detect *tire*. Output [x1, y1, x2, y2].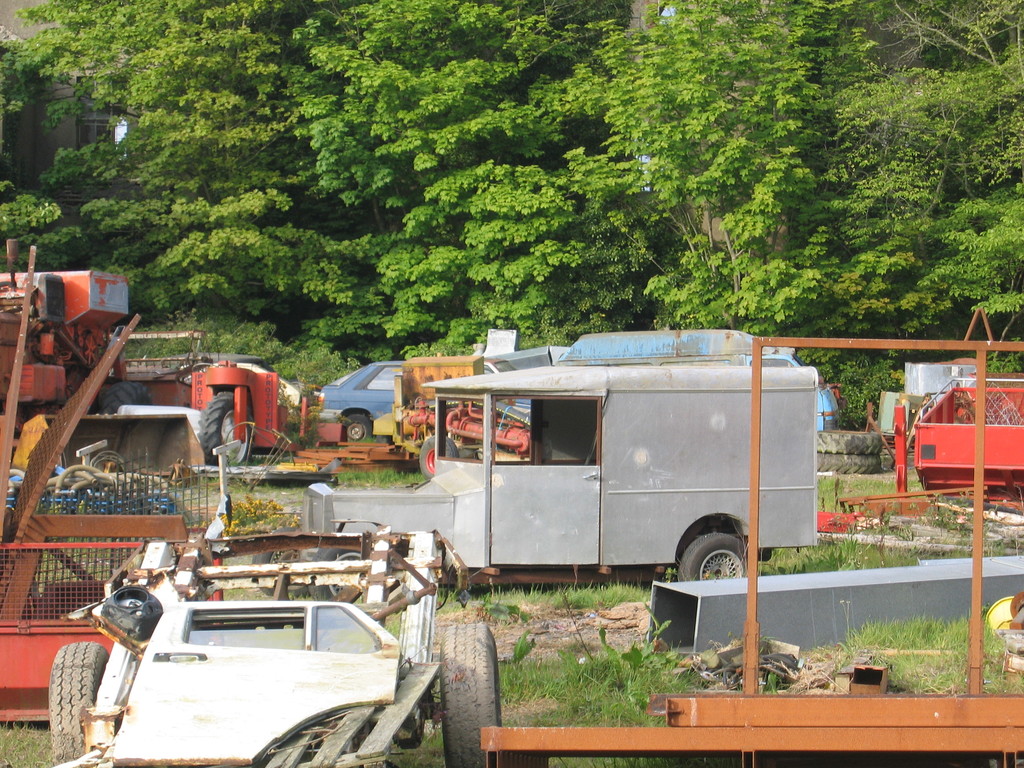
[682, 529, 746, 580].
